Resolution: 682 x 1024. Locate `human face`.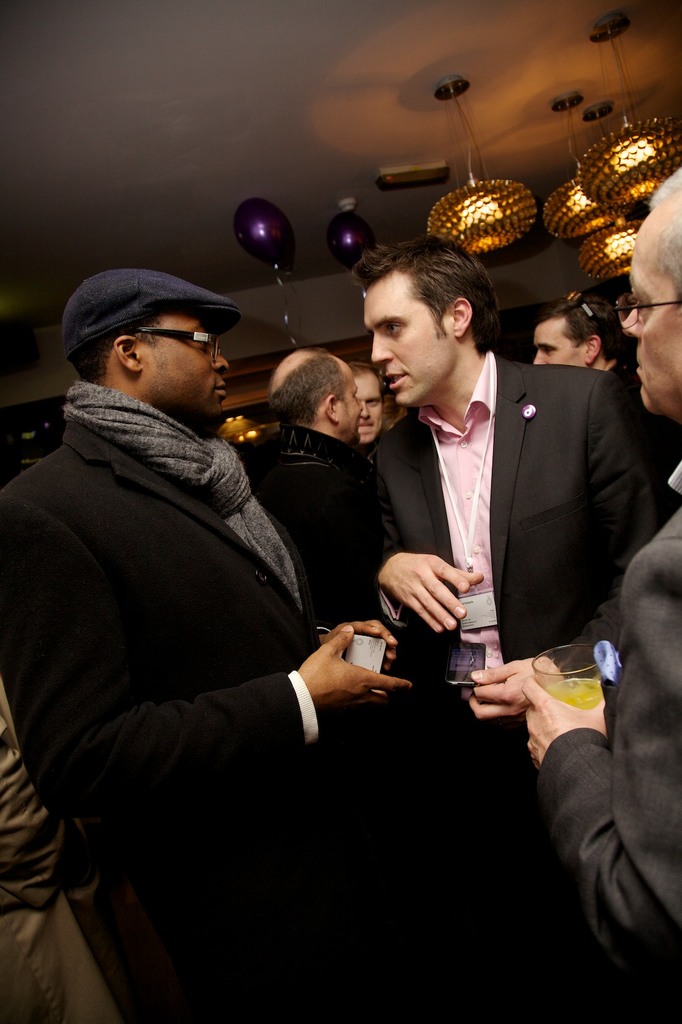
pyautogui.locateOnScreen(141, 309, 234, 430).
